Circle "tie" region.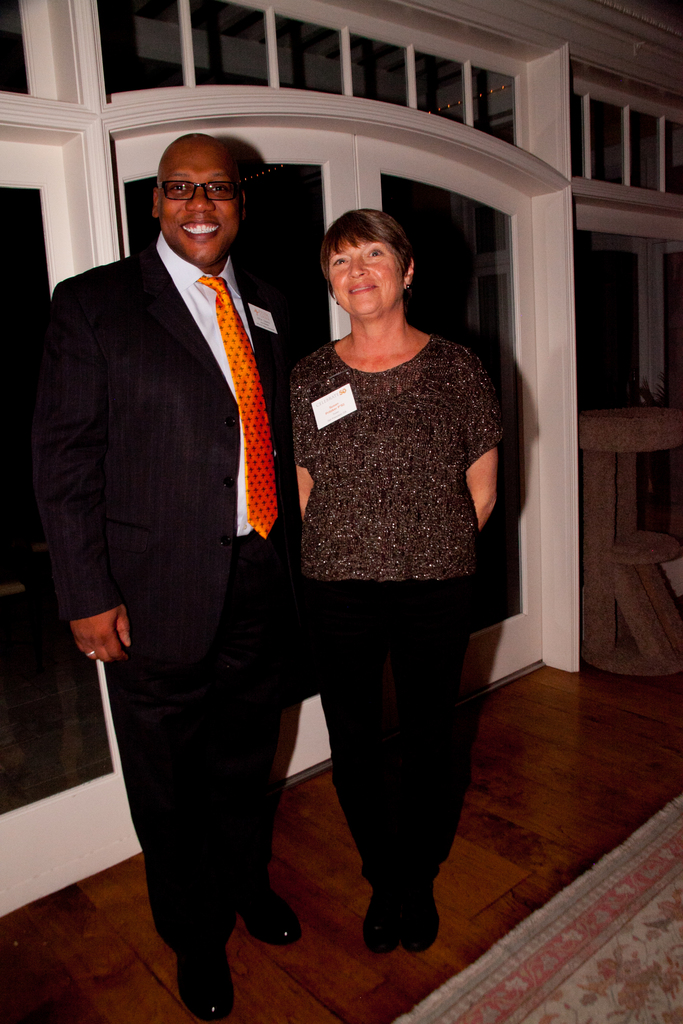
Region: BBox(192, 272, 283, 547).
